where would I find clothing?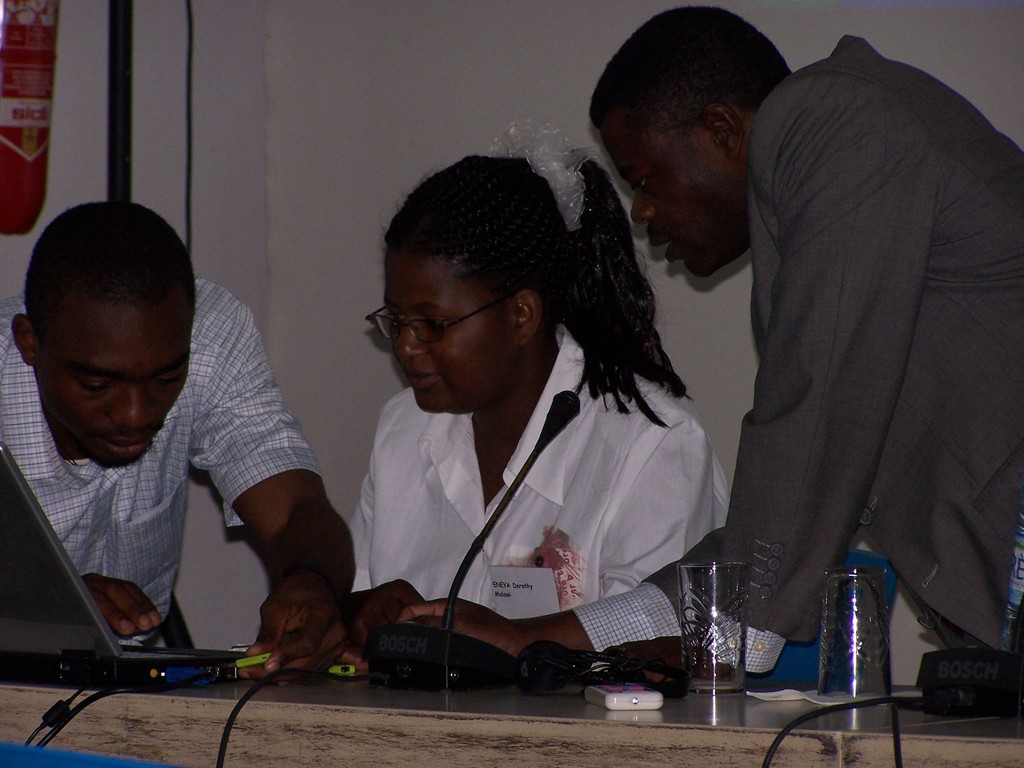
At bbox(567, 37, 1023, 667).
